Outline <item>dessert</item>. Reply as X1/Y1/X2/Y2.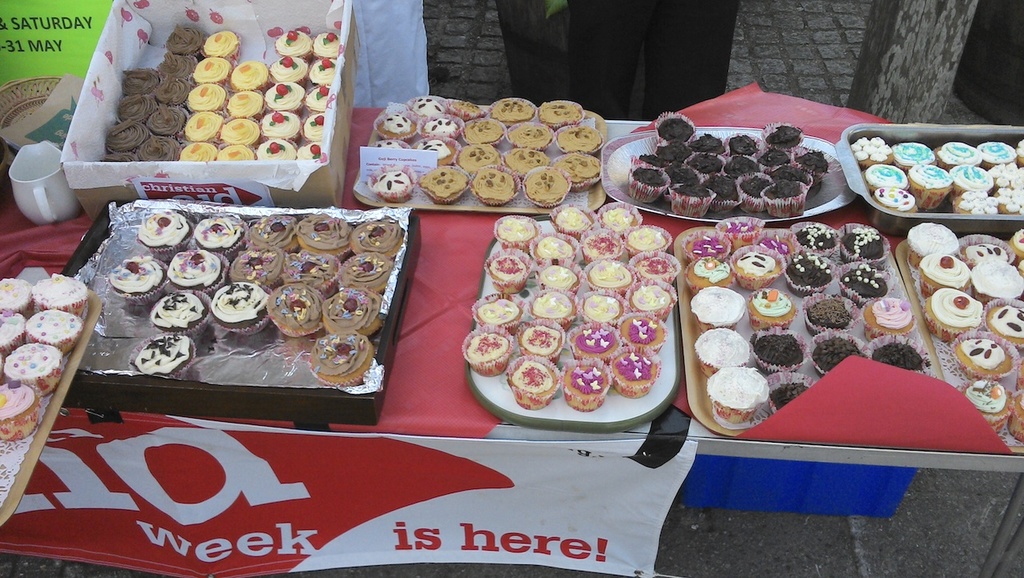
466/149/494/163.
